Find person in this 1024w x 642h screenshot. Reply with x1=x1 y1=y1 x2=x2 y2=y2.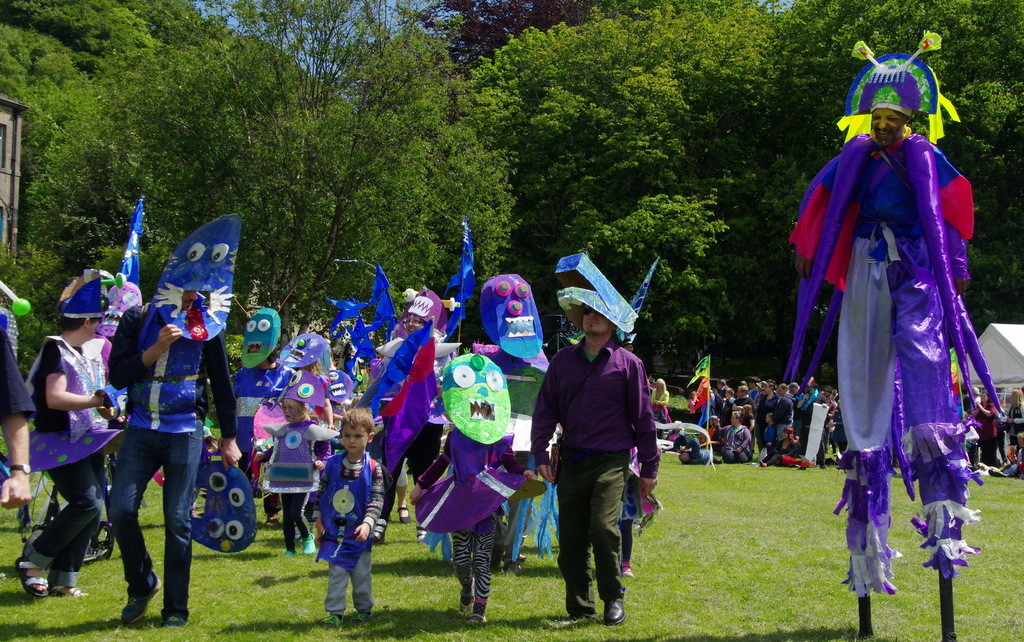
x1=651 y1=376 x2=676 y2=426.
